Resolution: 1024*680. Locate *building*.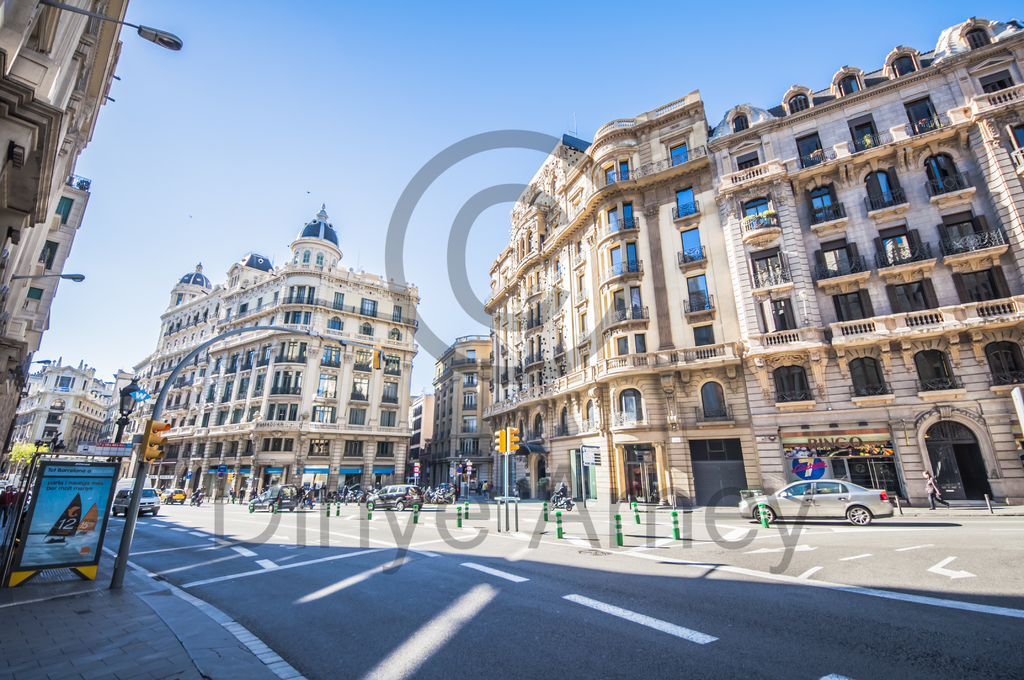
detection(1, 0, 124, 458).
